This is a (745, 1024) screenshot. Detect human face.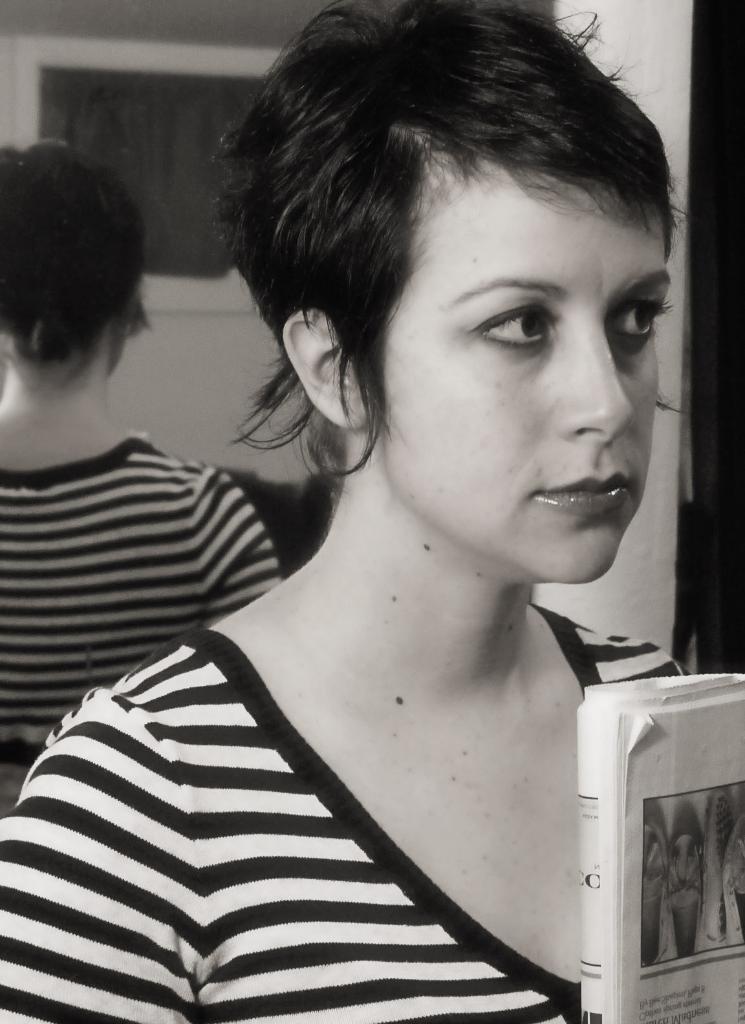
rect(383, 169, 672, 584).
